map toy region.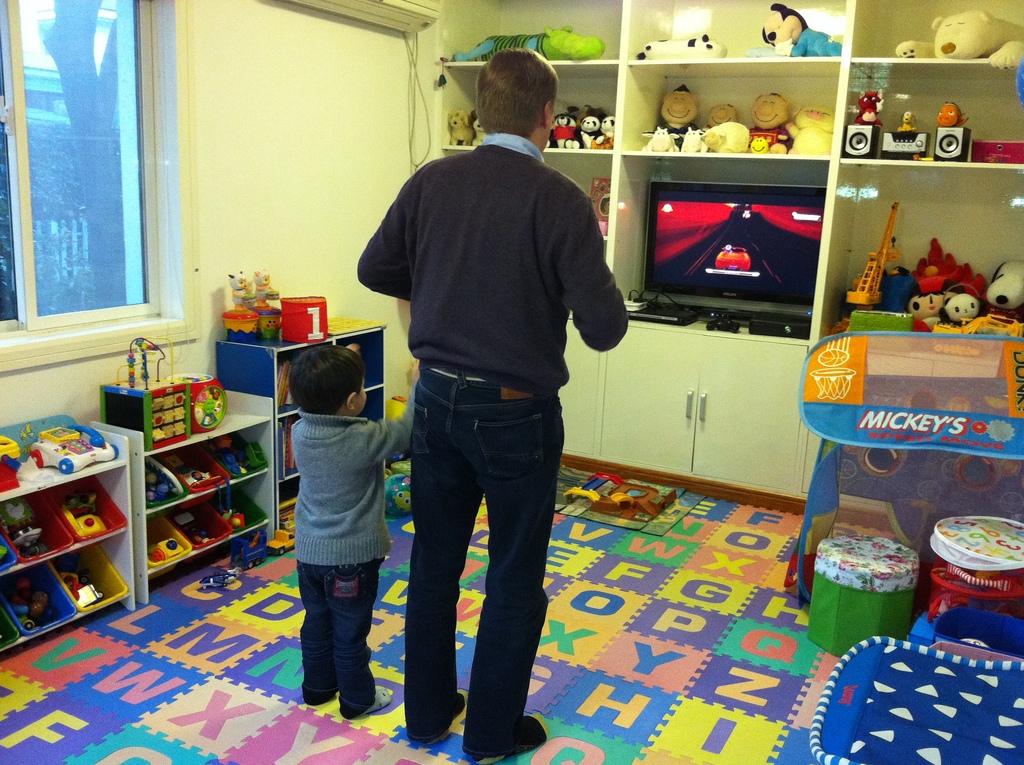
Mapped to box=[981, 258, 1023, 314].
